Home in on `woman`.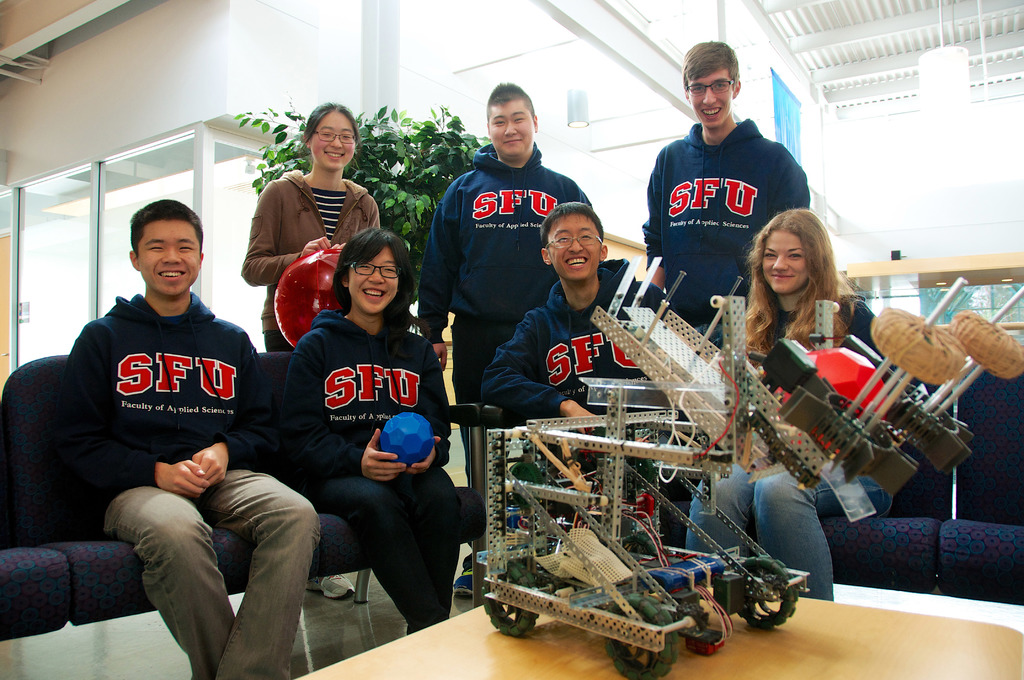
Homed in at (x1=677, y1=197, x2=886, y2=589).
